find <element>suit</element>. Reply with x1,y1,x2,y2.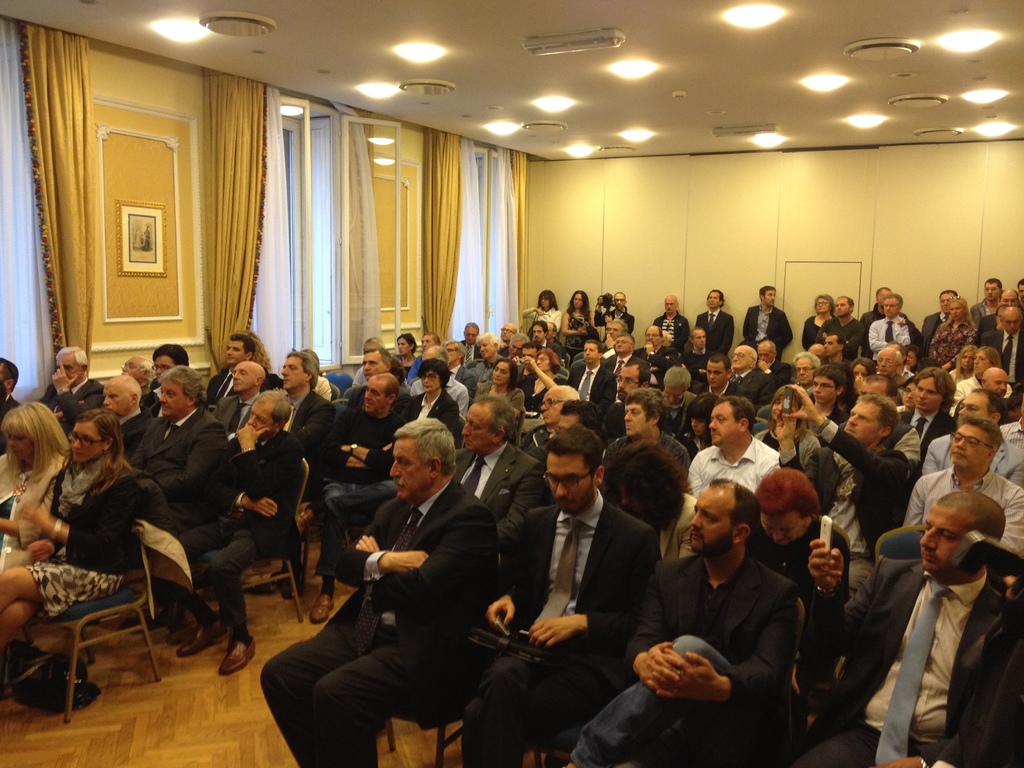
175,433,293,635.
